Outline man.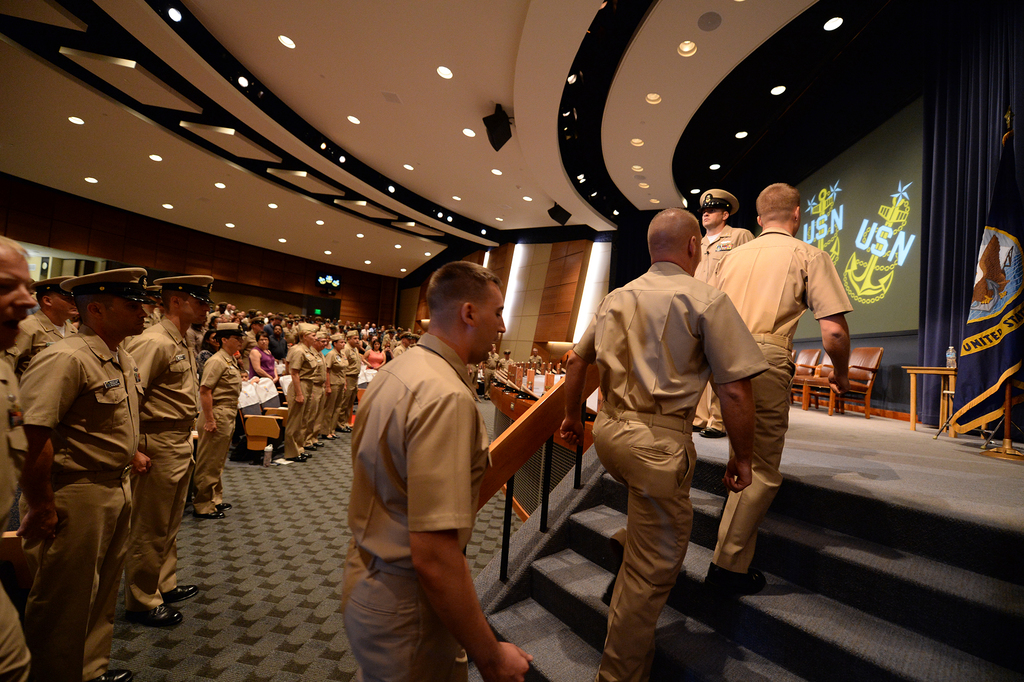
Outline: {"left": 342, "top": 231, "right": 536, "bottom": 681}.
